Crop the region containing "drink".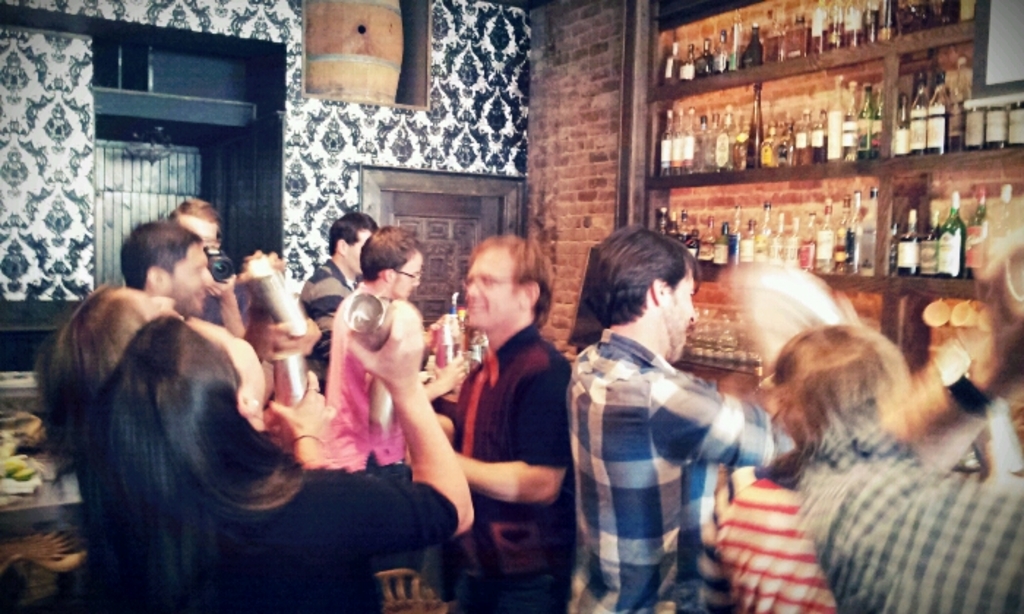
Crop region: Rect(711, 50, 733, 75).
